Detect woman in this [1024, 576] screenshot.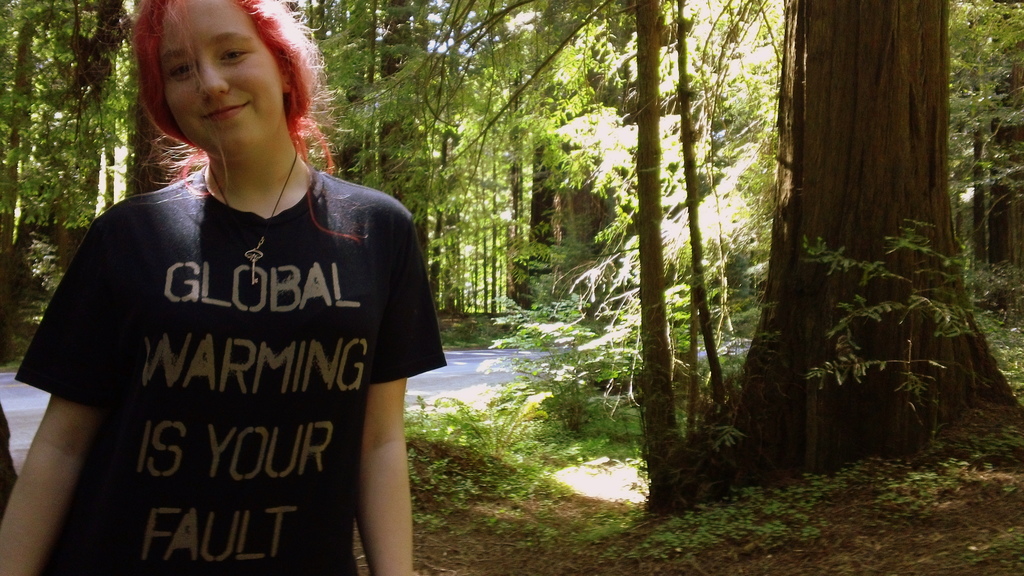
Detection: (1,0,462,575).
